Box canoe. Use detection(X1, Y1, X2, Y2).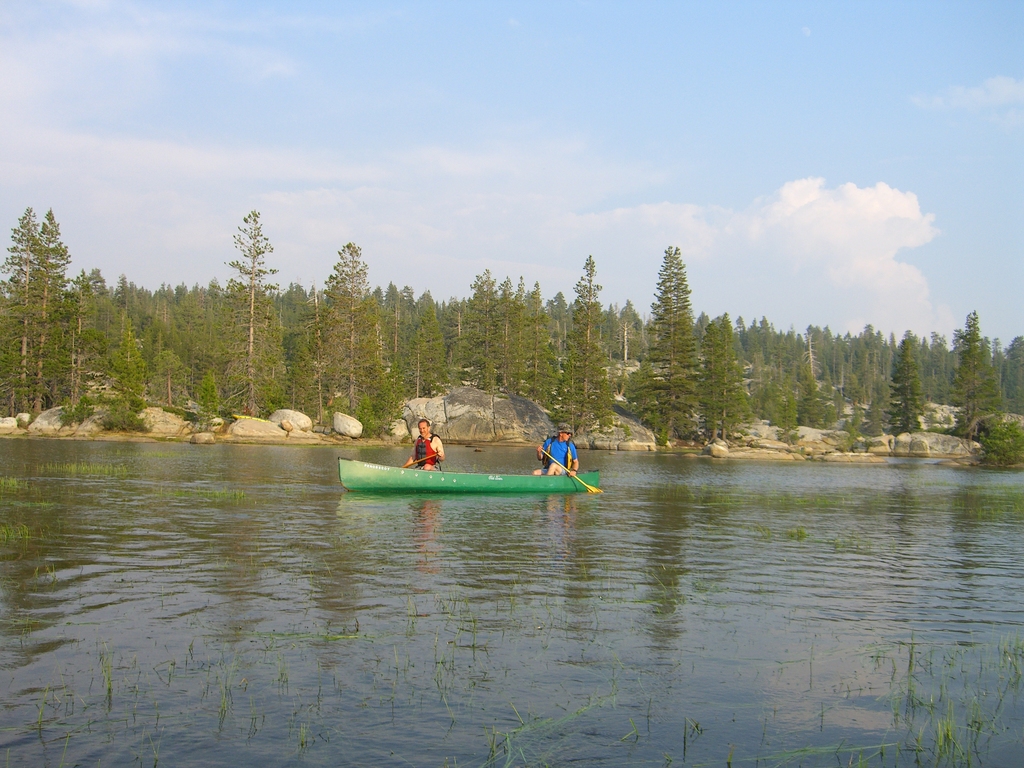
detection(338, 459, 596, 495).
